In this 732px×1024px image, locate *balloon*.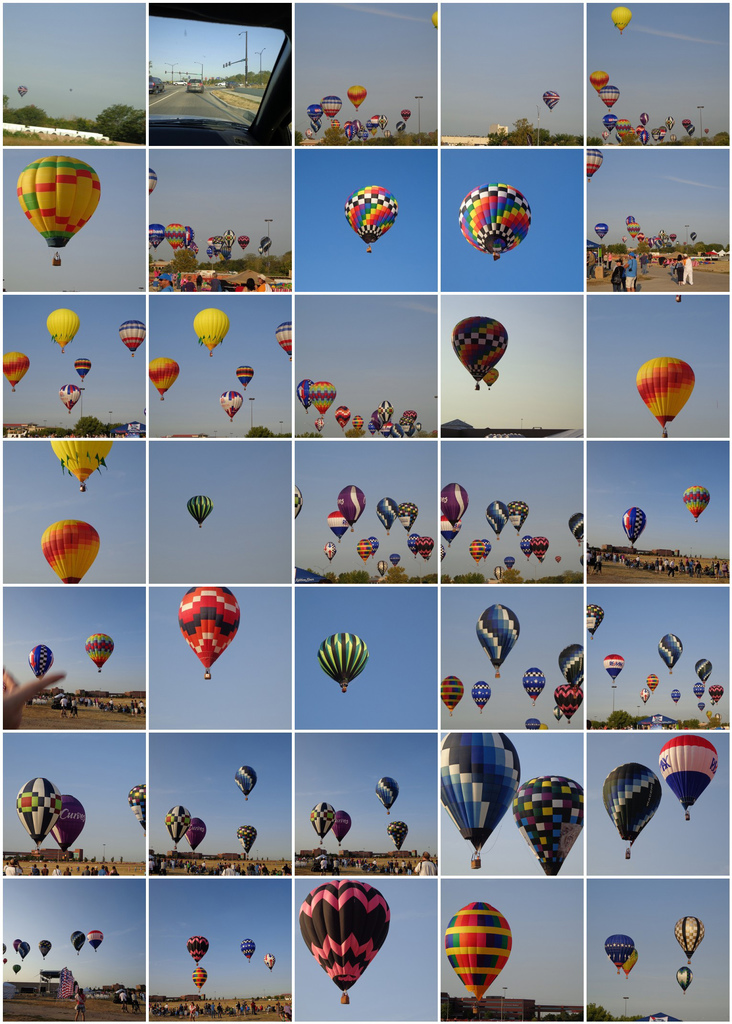
Bounding box: bbox(343, 184, 398, 245).
